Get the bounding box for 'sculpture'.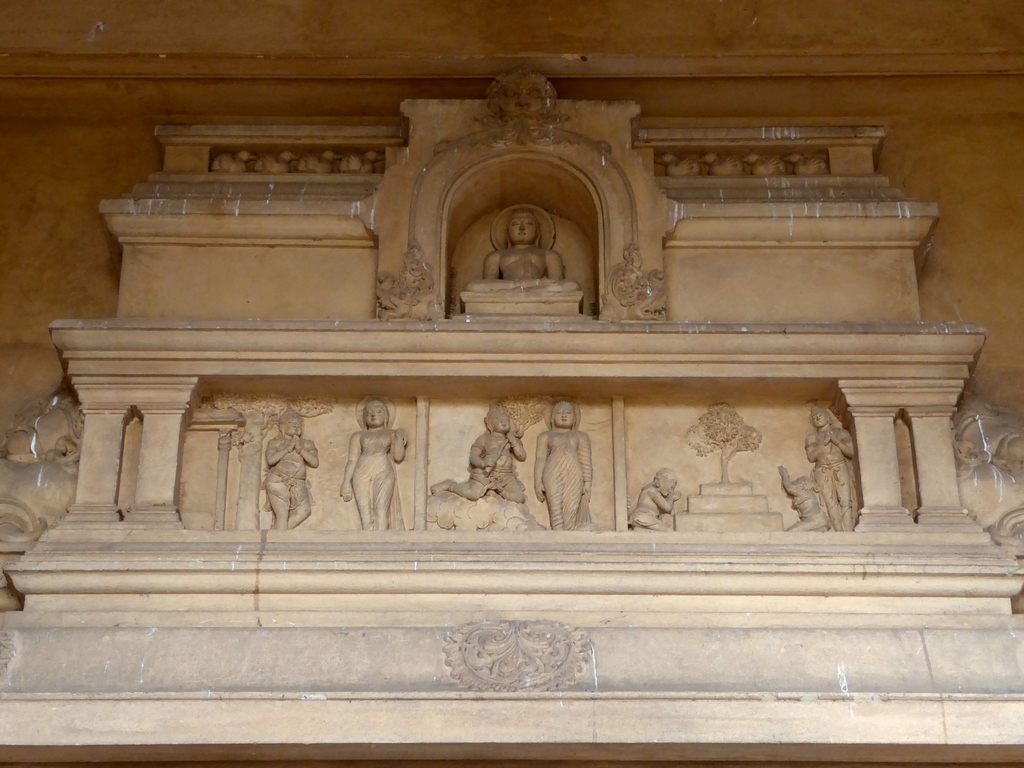
box(805, 399, 861, 532).
